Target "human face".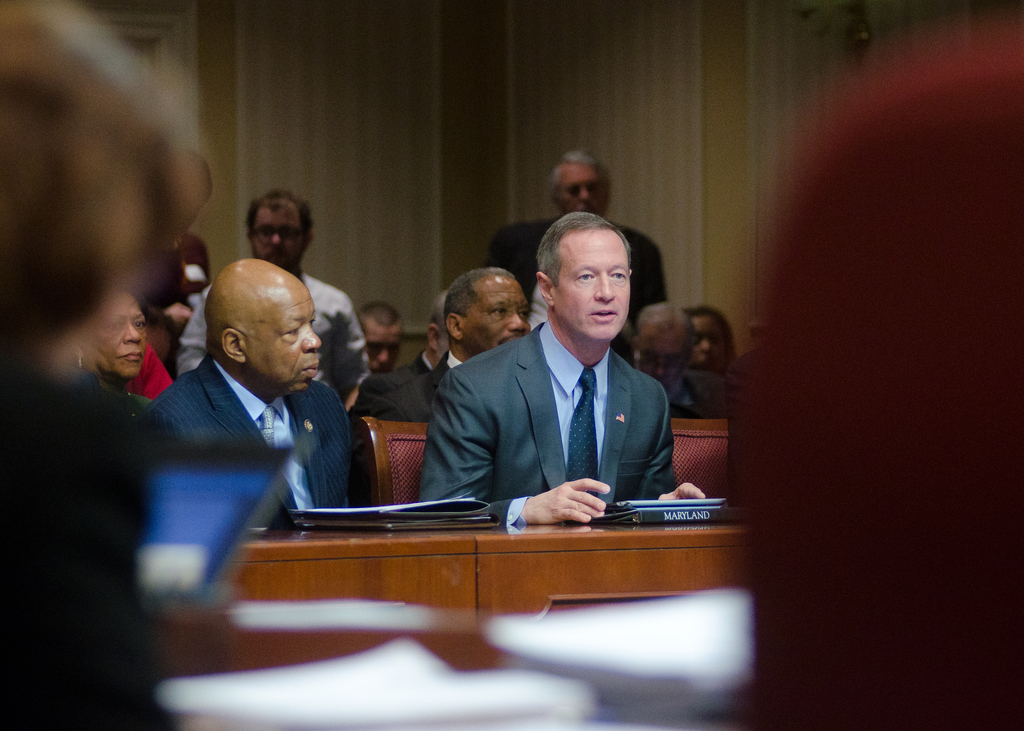
Target region: <bbox>554, 232, 628, 342</bbox>.
